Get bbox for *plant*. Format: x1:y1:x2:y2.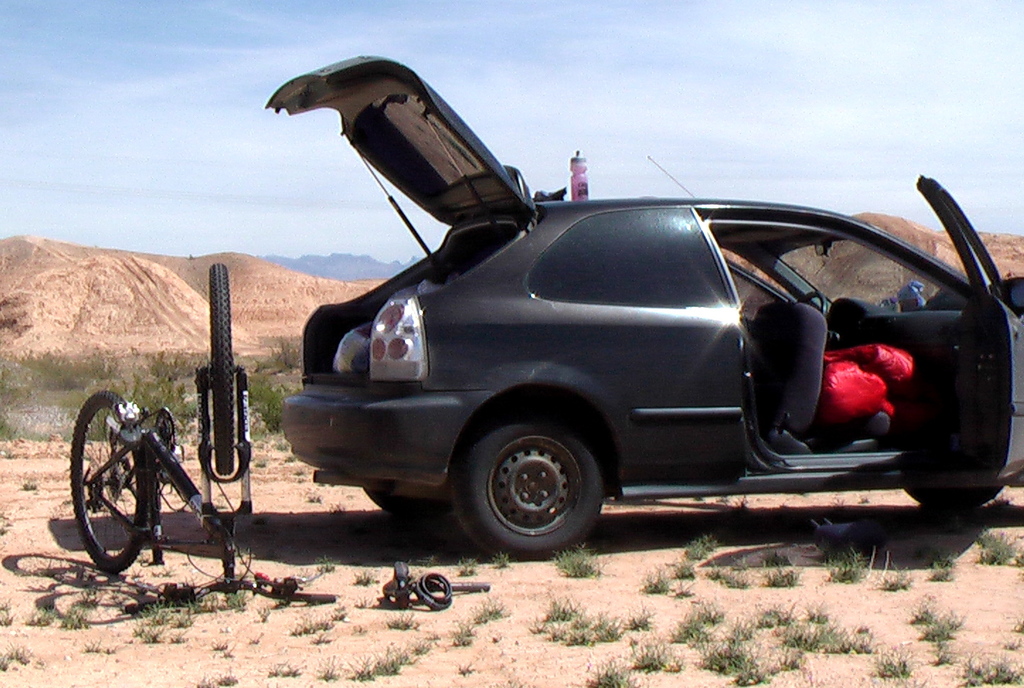
959:660:1023:687.
